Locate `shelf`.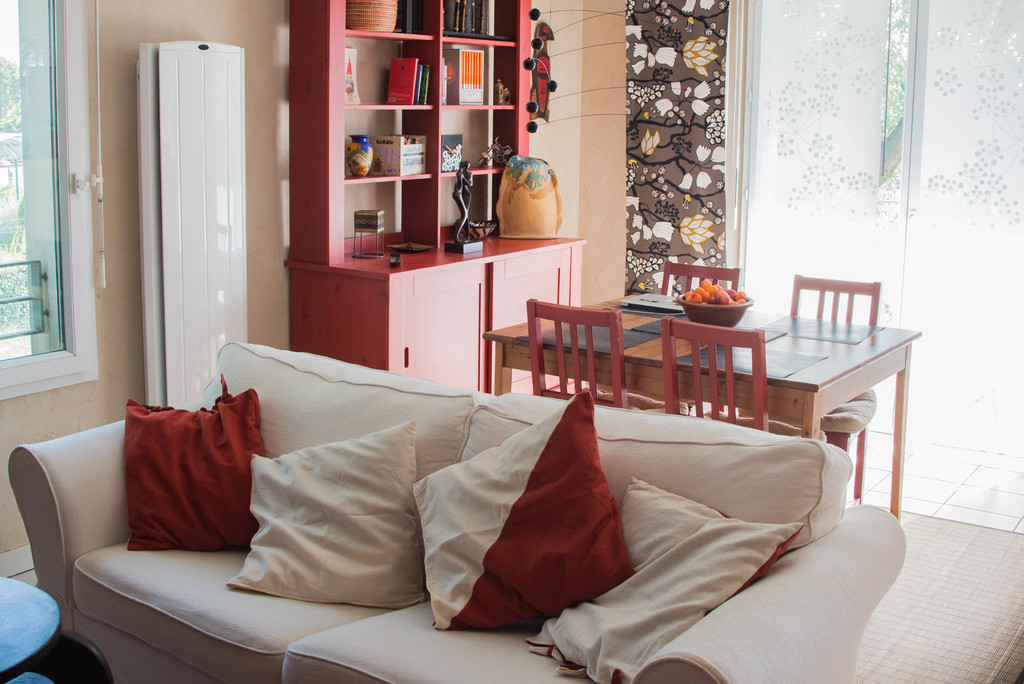
Bounding box: detection(281, 35, 543, 254).
